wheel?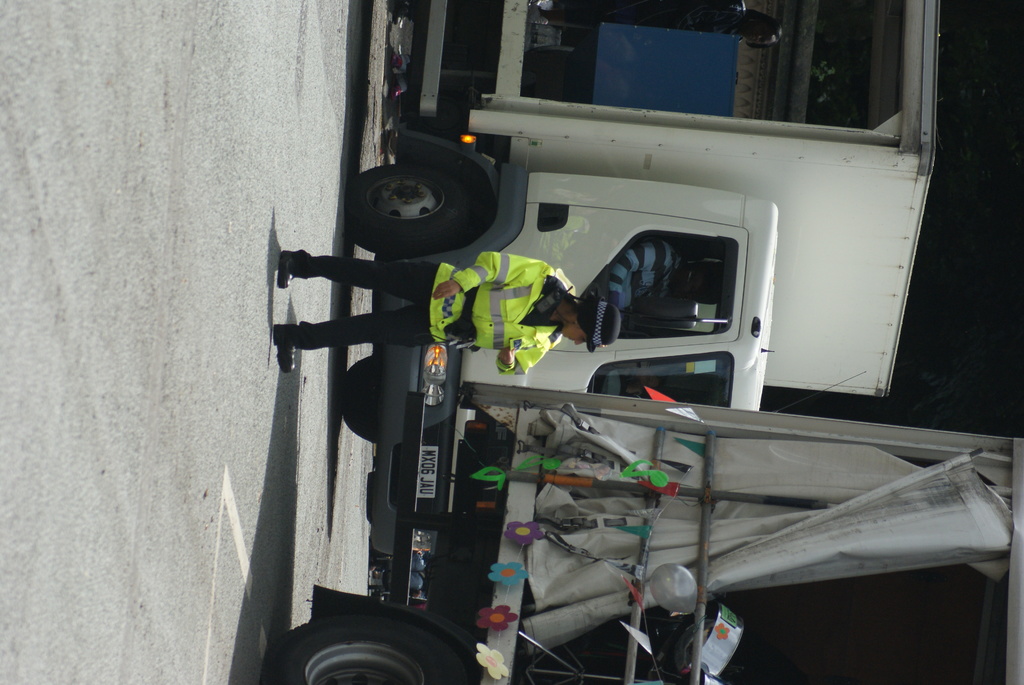
{"x1": 355, "y1": 152, "x2": 492, "y2": 236}
